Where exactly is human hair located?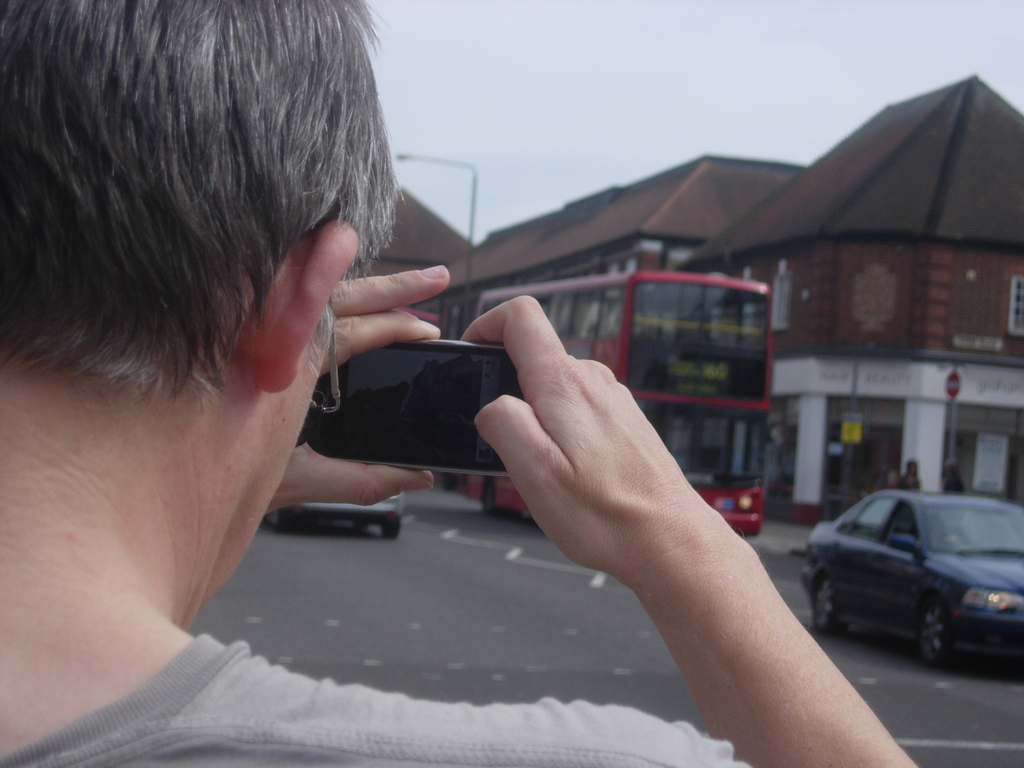
Its bounding box is x1=26, y1=0, x2=399, y2=475.
